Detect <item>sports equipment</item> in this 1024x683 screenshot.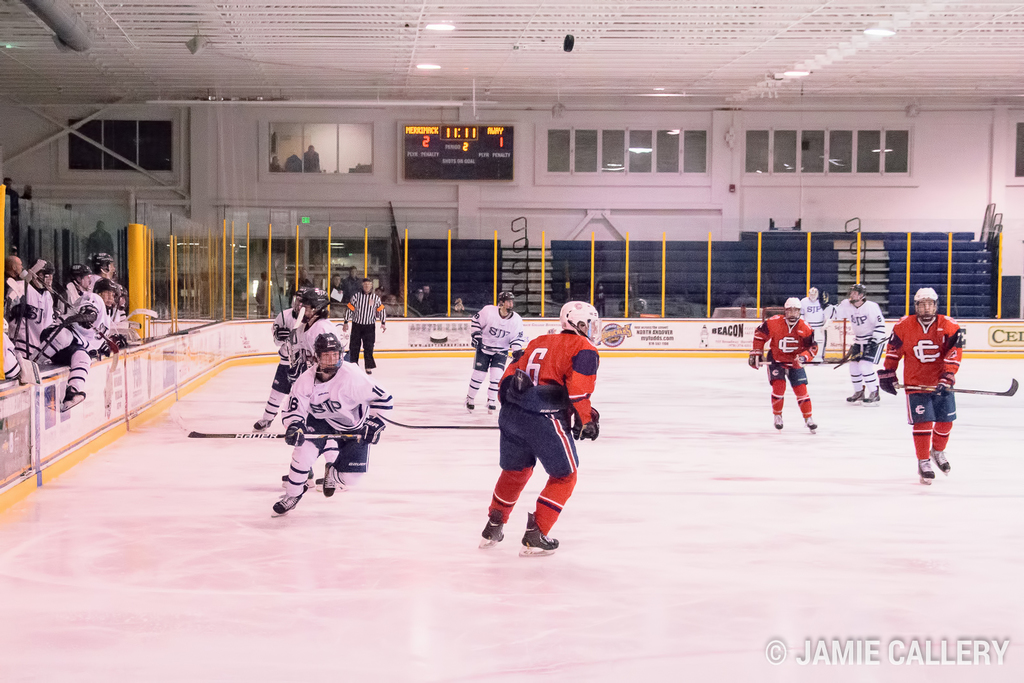
Detection: Rect(88, 252, 114, 280).
